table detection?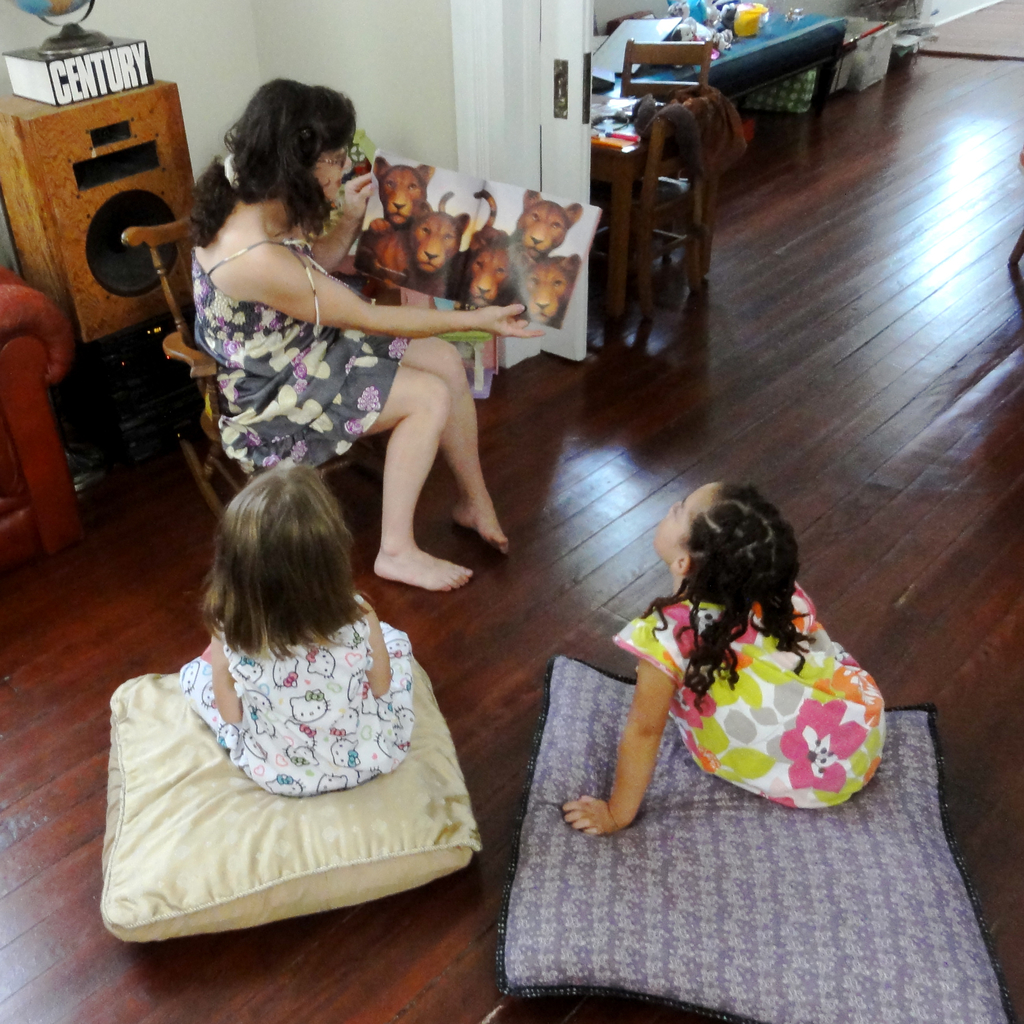
(0, 0, 201, 360)
